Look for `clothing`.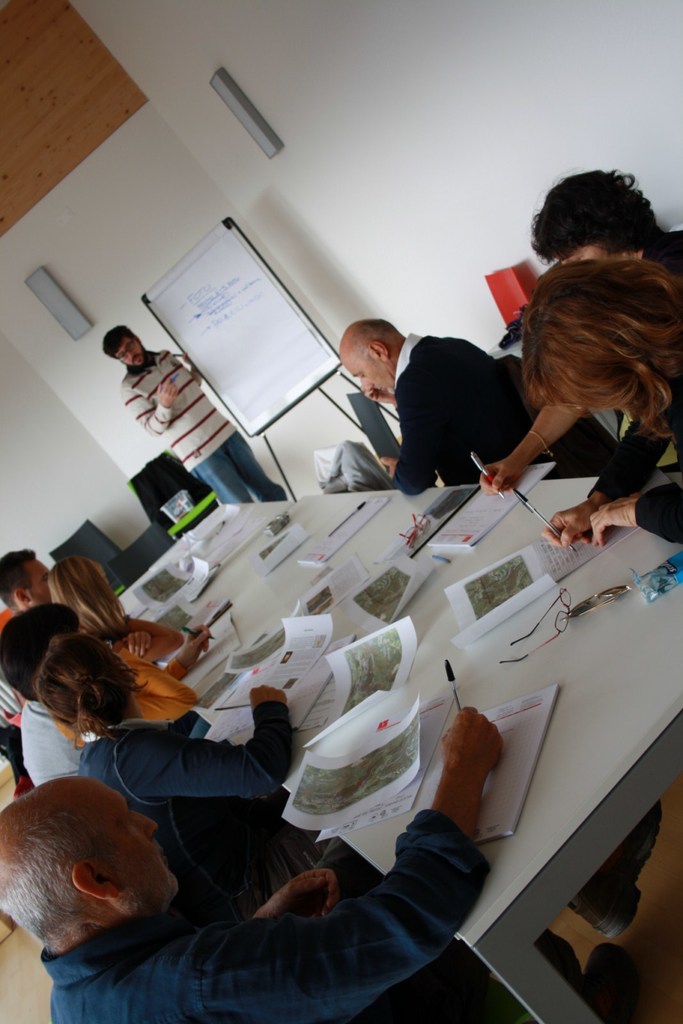
Found: bbox(373, 312, 549, 477).
